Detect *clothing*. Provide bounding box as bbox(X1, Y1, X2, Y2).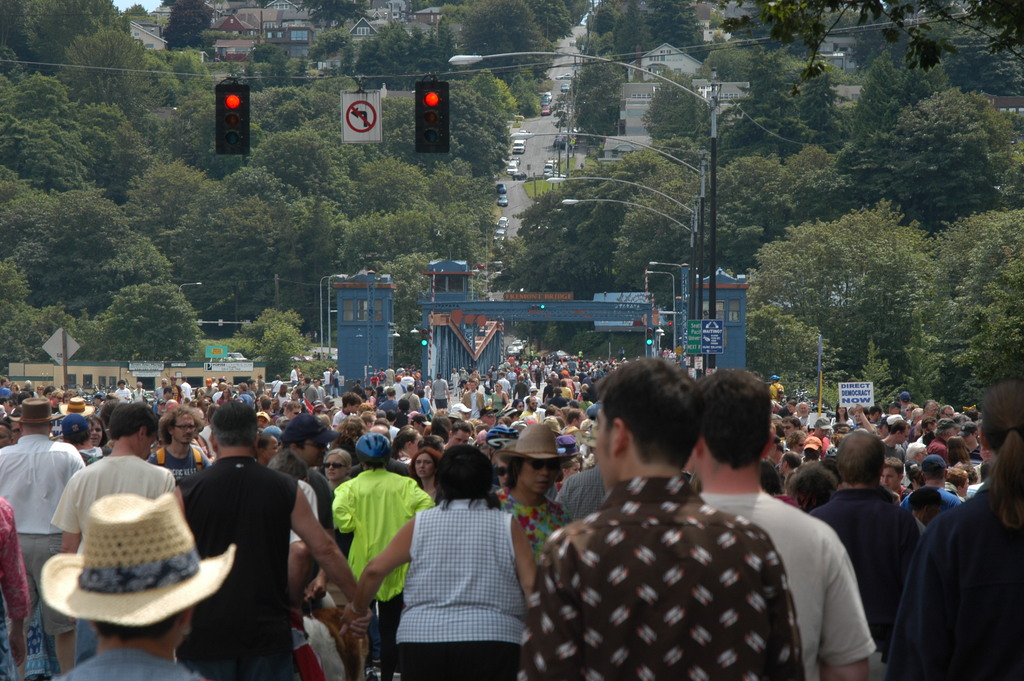
bbox(20, 538, 77, 634).
